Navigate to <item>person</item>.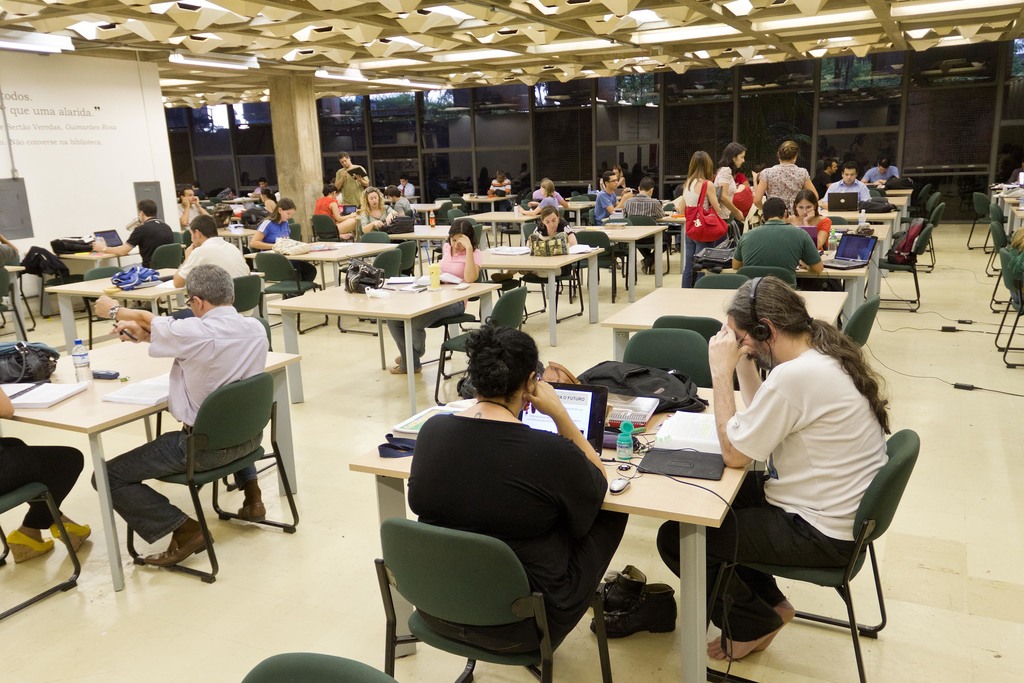
Navigation target: <region>89, 199, 173, 270</region>.
